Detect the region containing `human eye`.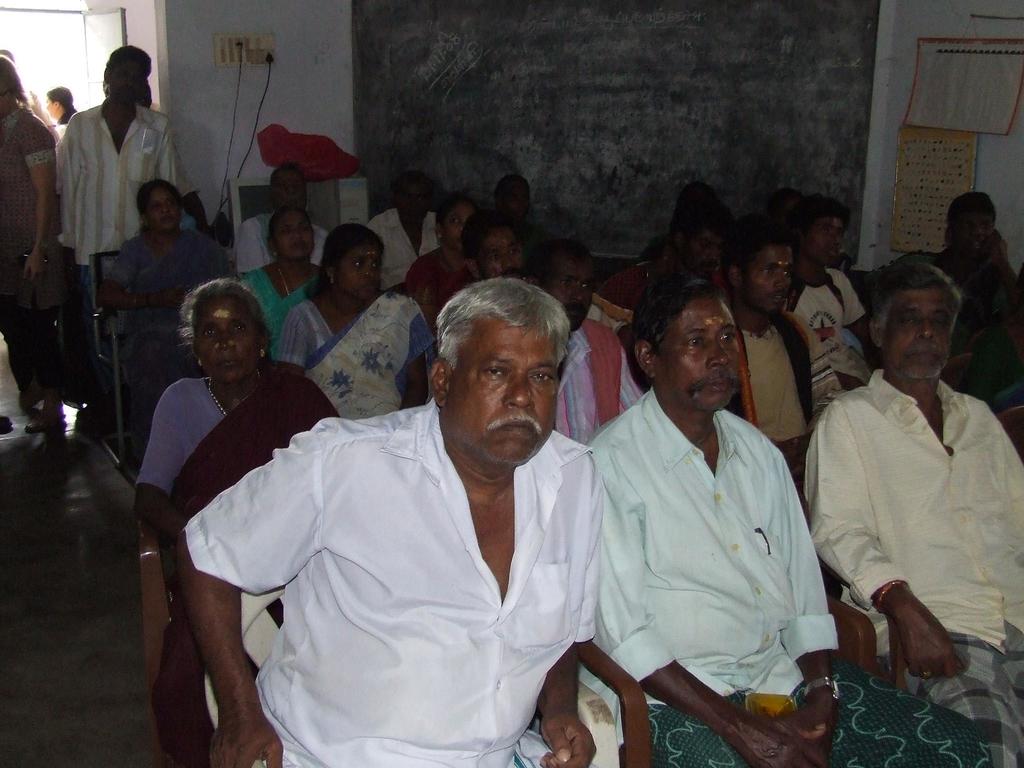
{"left": 232, "top": 322, "right": 247, "bottom": 333}.
